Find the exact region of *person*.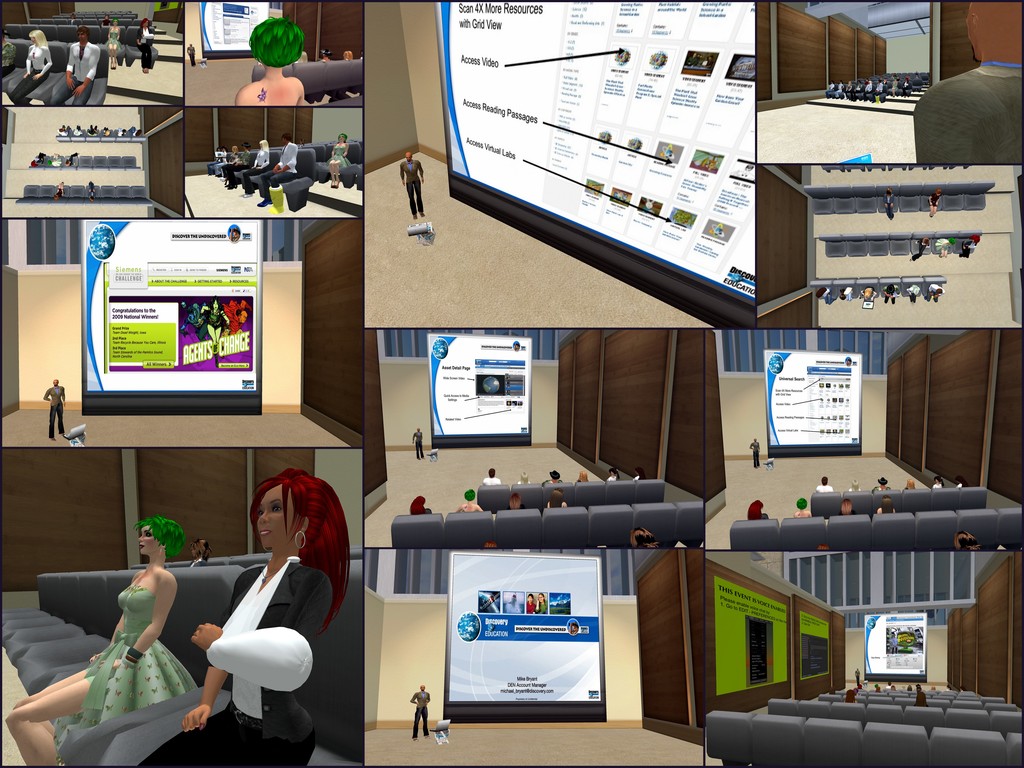
Exact region: Rect(236, 15, 308, 103).
